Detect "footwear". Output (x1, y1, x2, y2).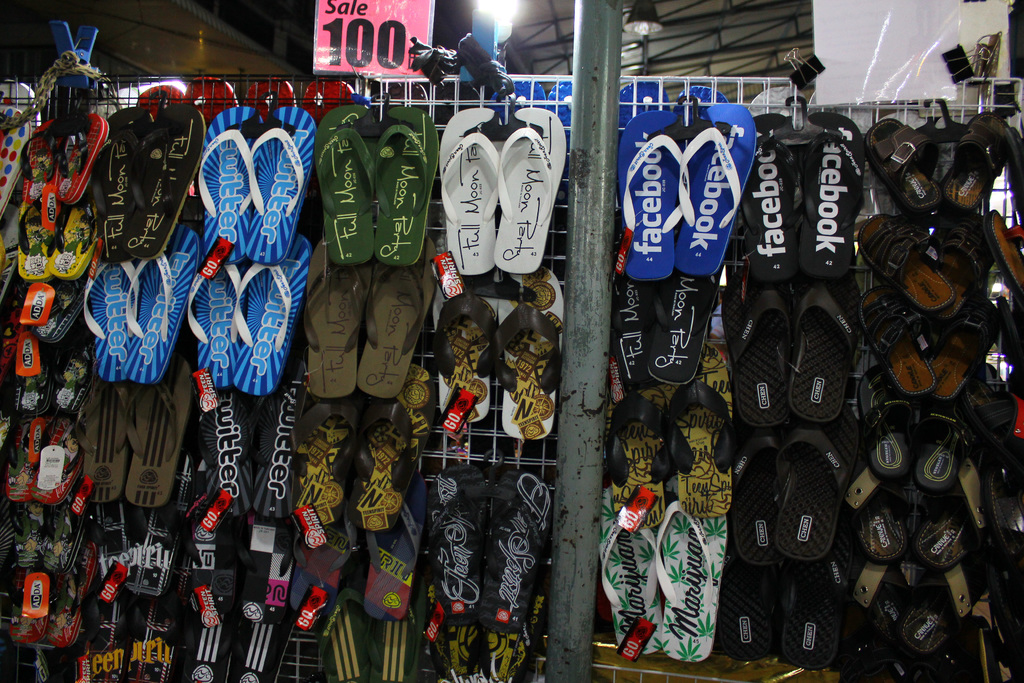
(33, 119, 87, 226).
